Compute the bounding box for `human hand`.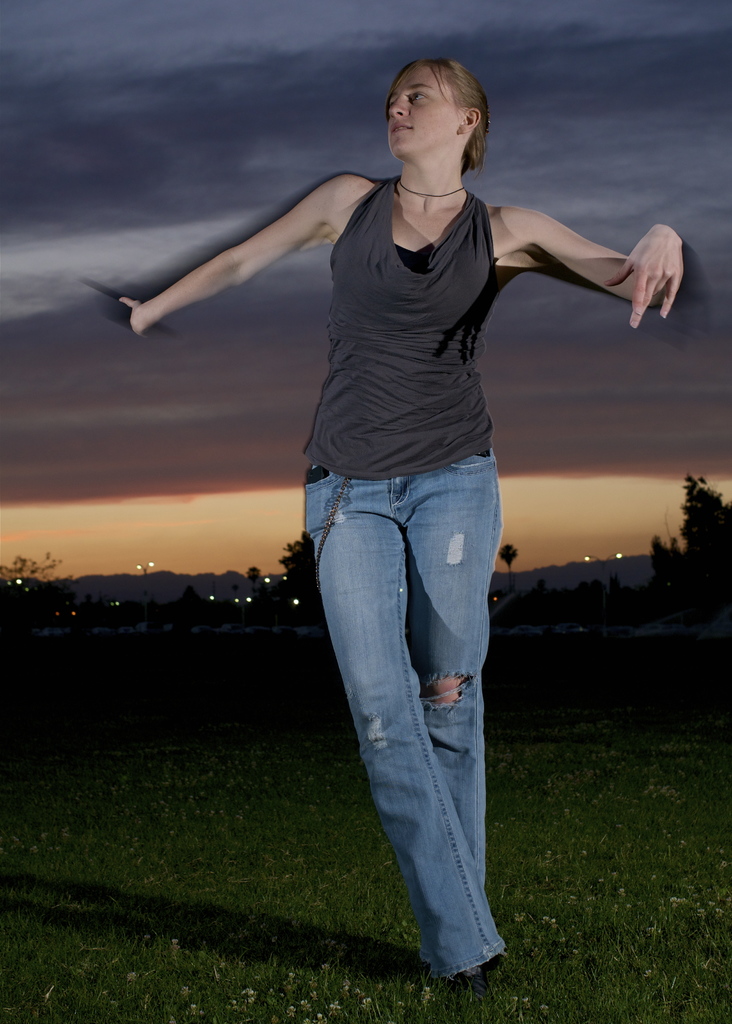
[left=605, top=223, right=687, bottom=332].
